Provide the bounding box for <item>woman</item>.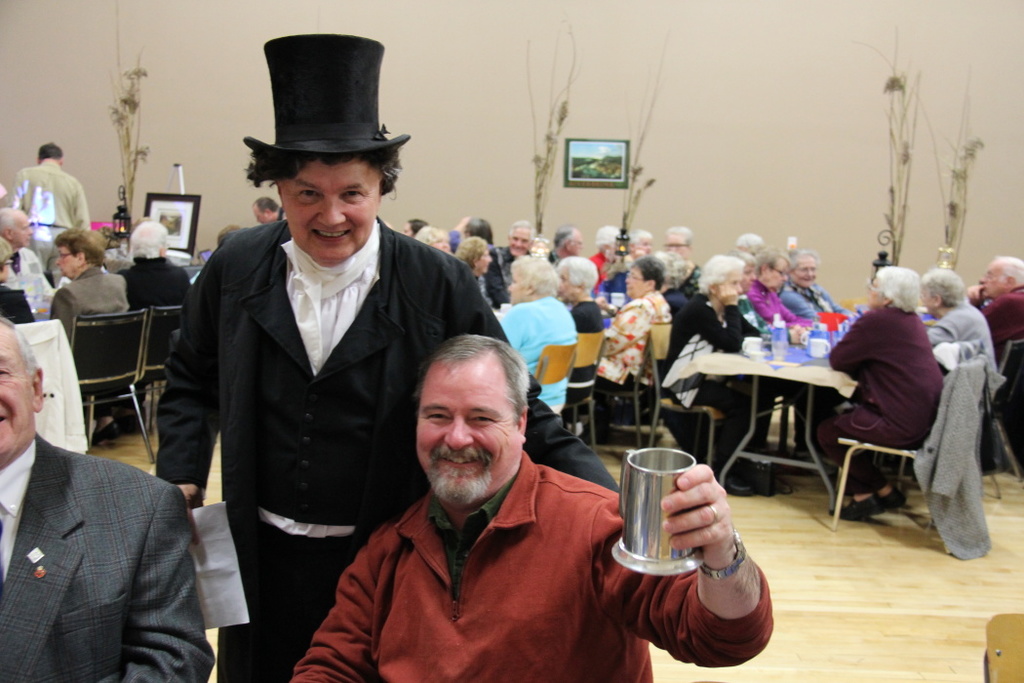
box(48, 229, 133, 445).
